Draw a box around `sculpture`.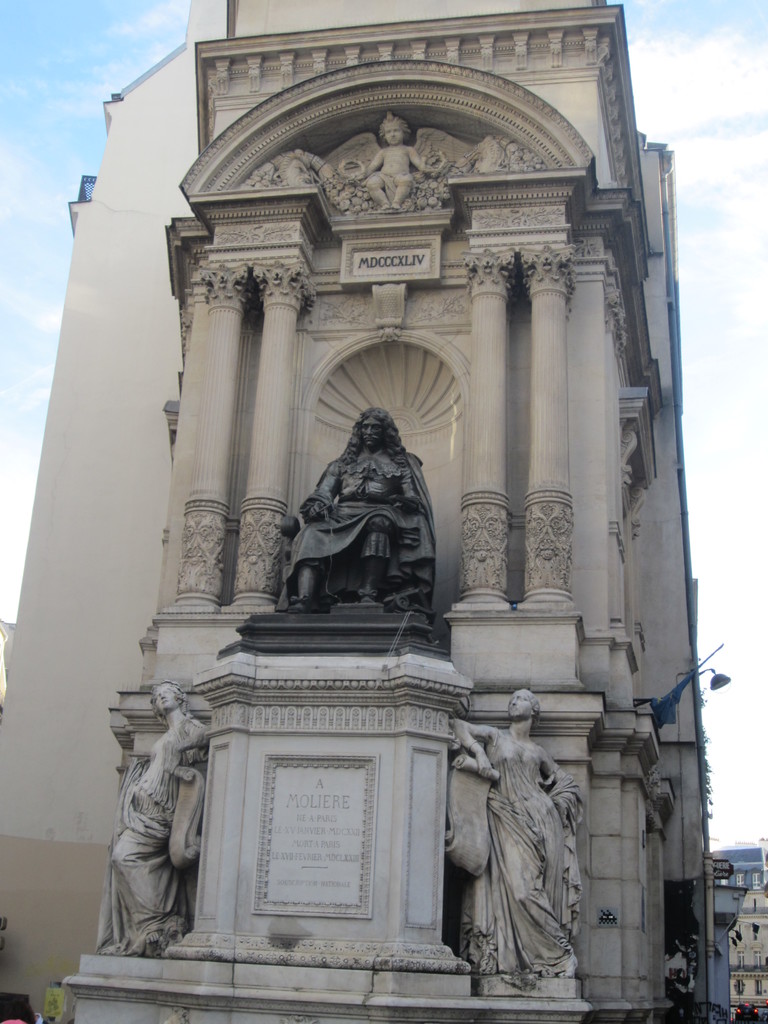
(96,678,202,948).
